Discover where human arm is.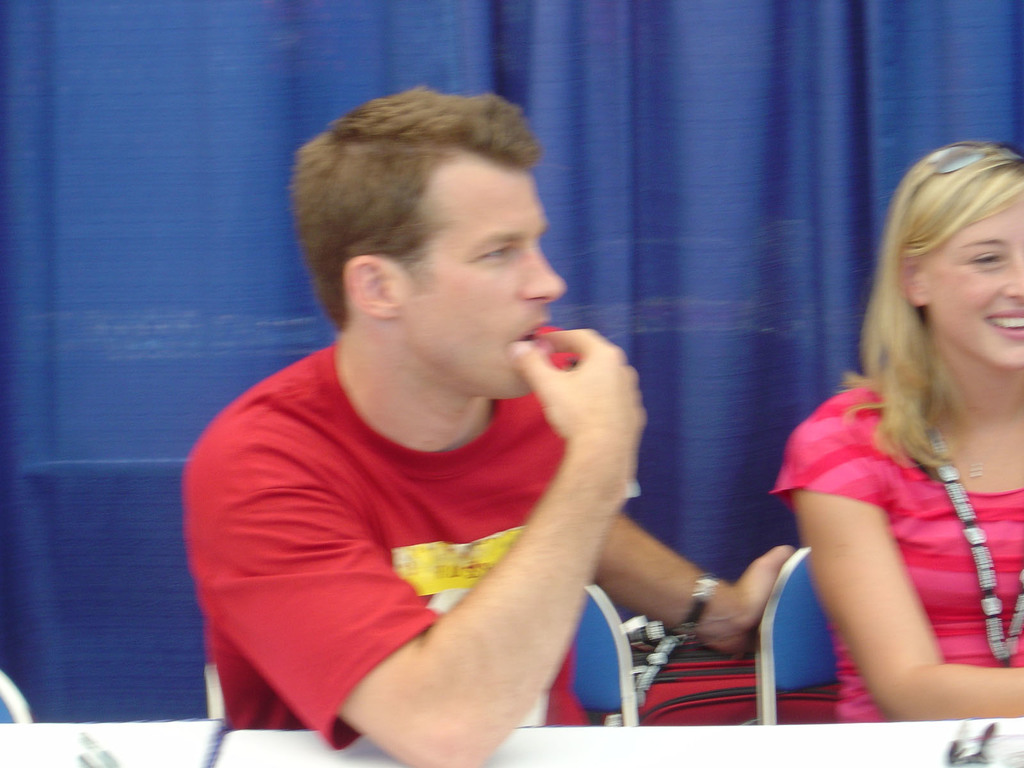
Discovered at l=785, t=416, r=1023, b=723.
